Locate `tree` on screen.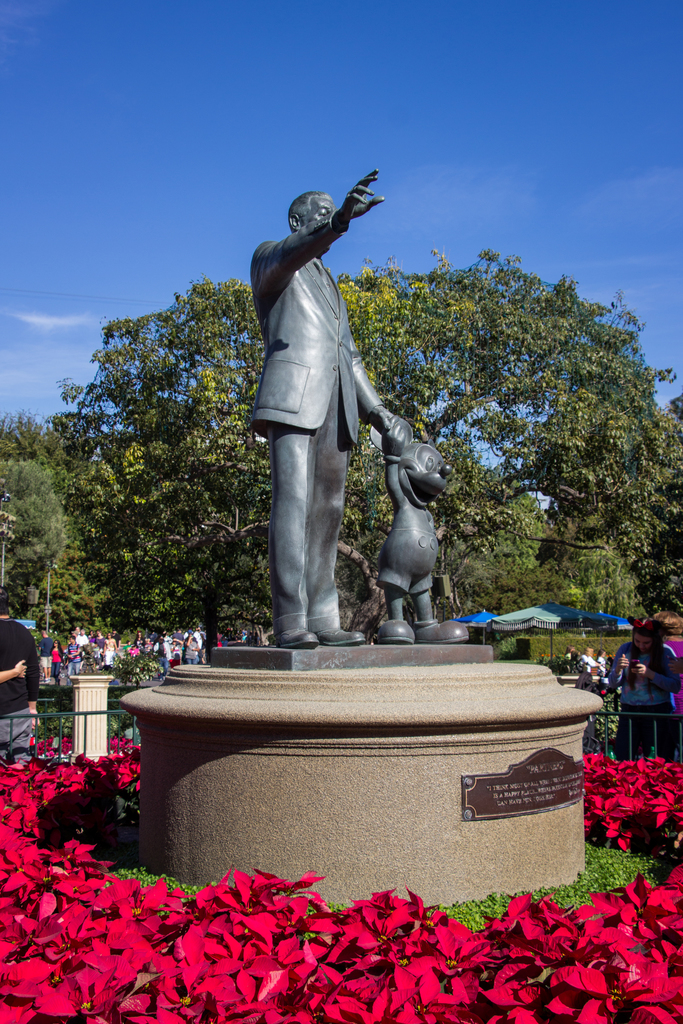
On screen at <bbox>339, 210, 634, 636</bbox>.
